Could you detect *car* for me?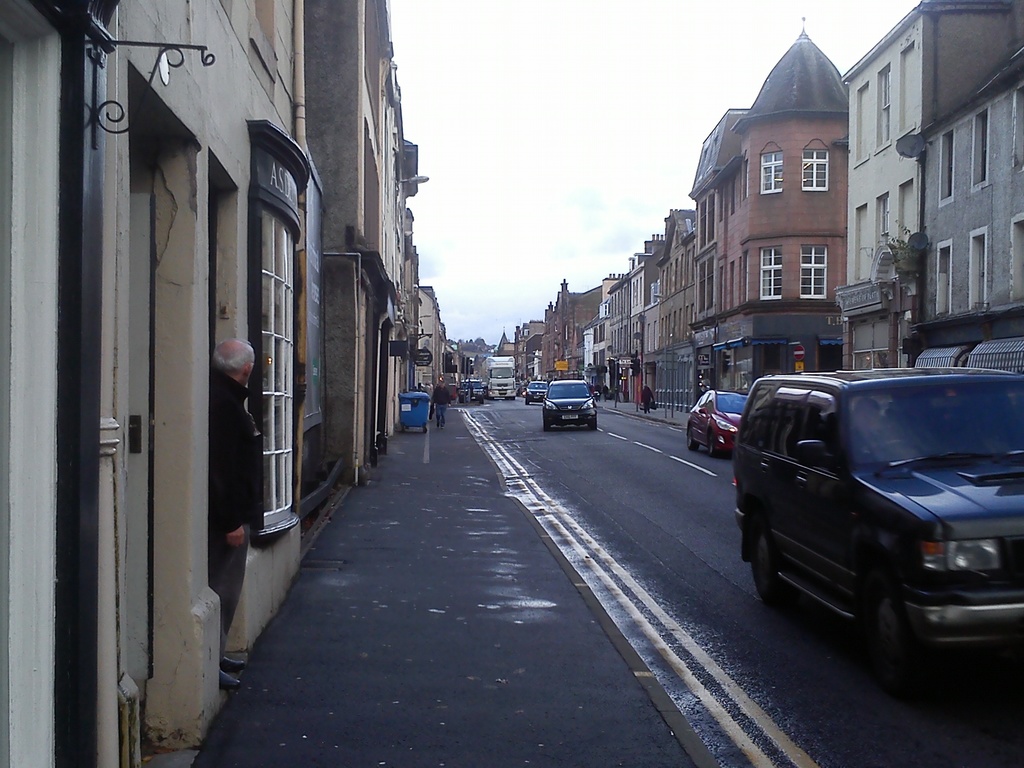
Detection result: (x1=460, y1=378, x2=488, y2=402).
